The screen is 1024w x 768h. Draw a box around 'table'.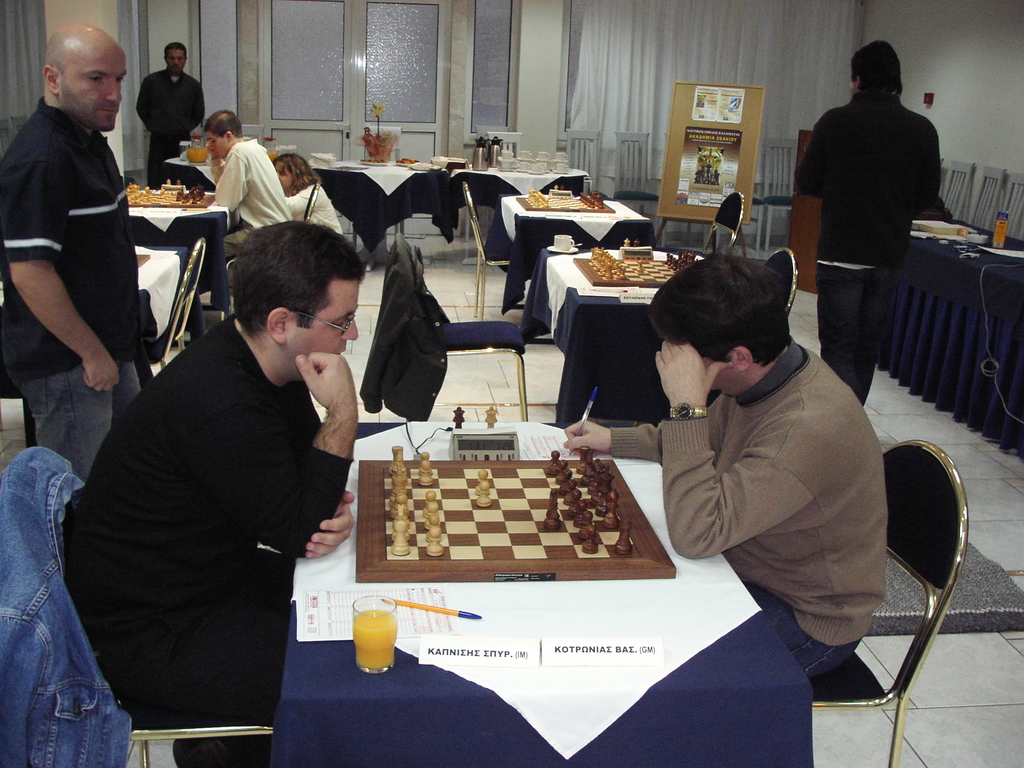
x1=486 y1=193 x2=654 y2=317.
